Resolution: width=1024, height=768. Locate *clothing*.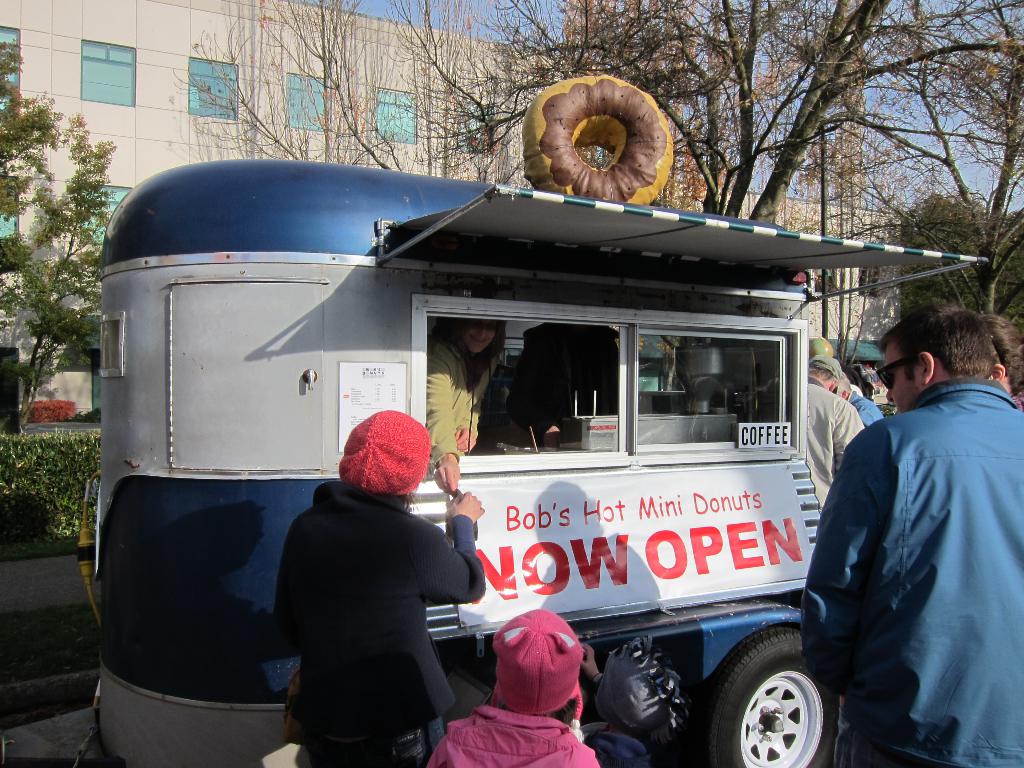
BBox(424, 339, 493, 465).
